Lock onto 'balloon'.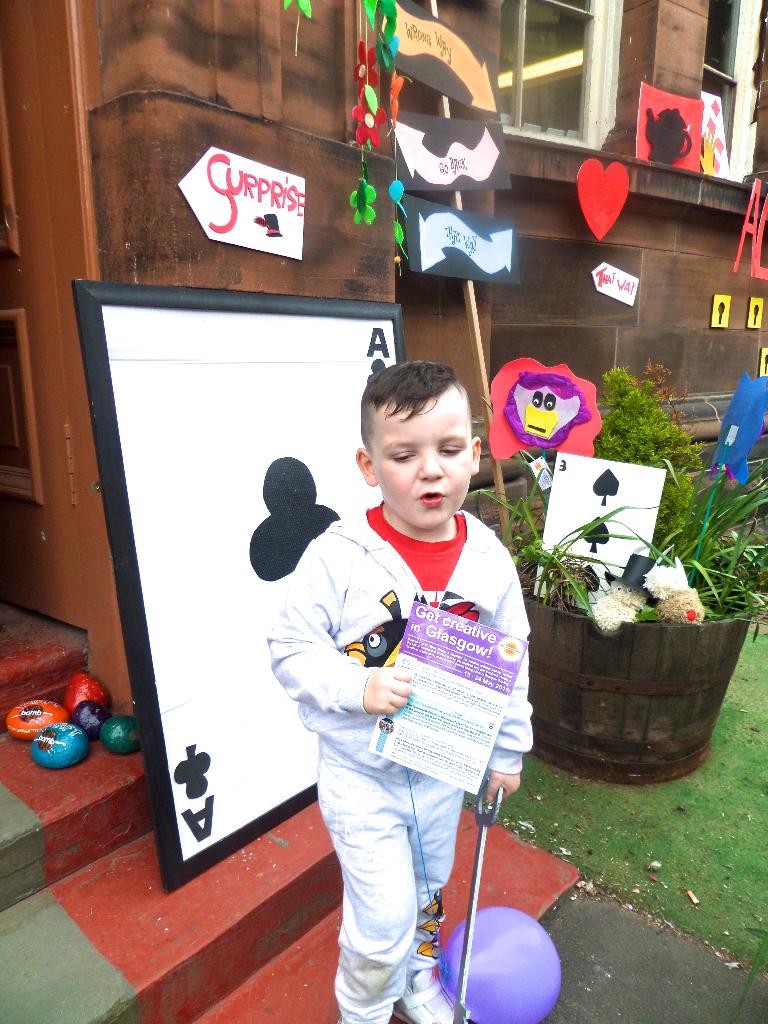
Locked: rect(441, 910, 565, 1022).
